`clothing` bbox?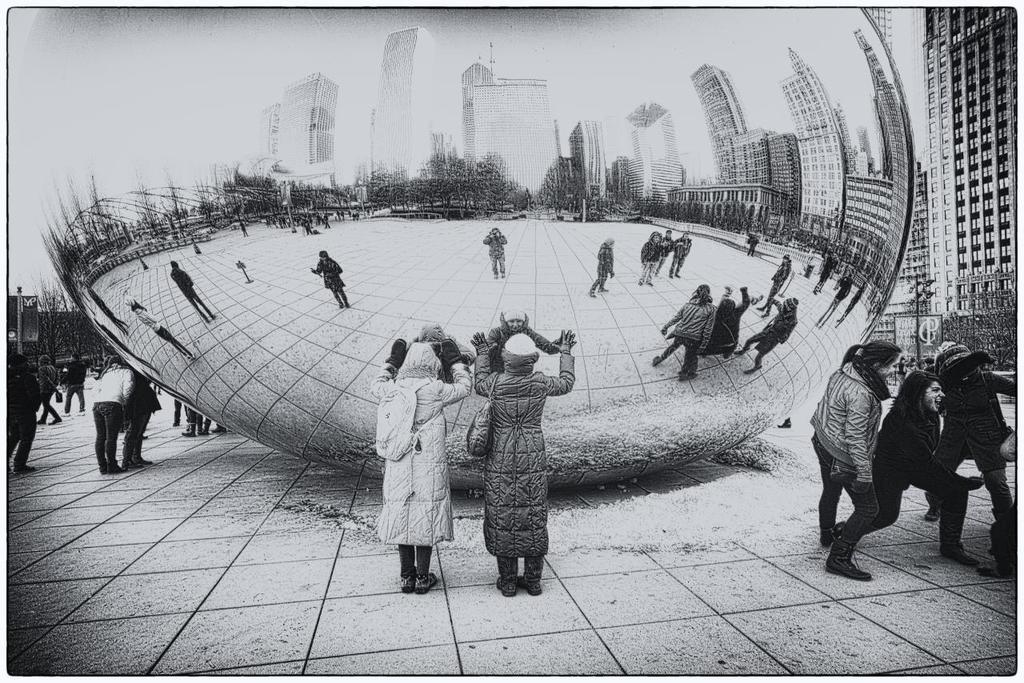
box=[130, 377, 160, 488]
